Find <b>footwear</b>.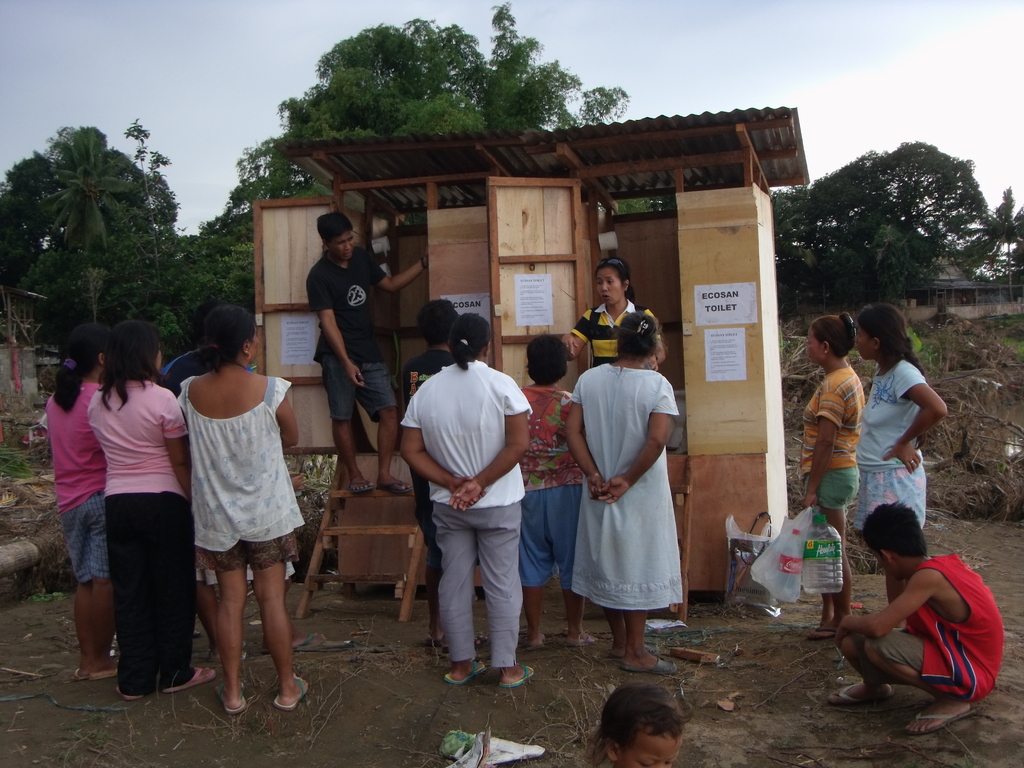
l=524, t=634, r=547, b=653.
